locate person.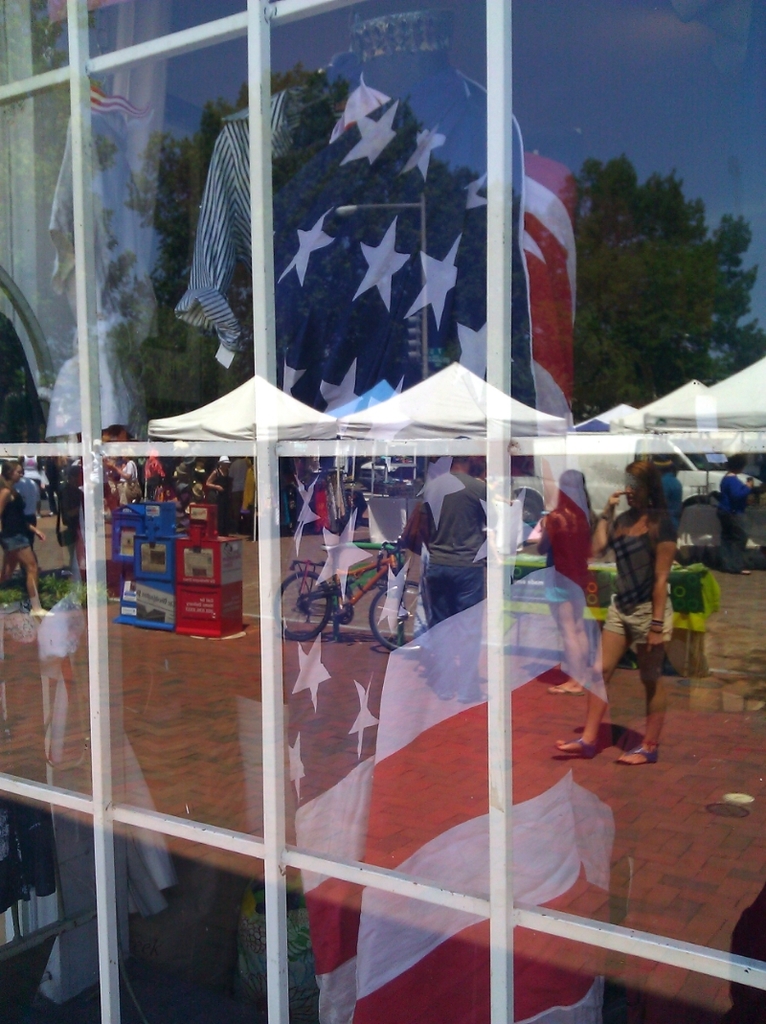
Bounding box: (x1=0, y1=461, x2=60, y2=618).
